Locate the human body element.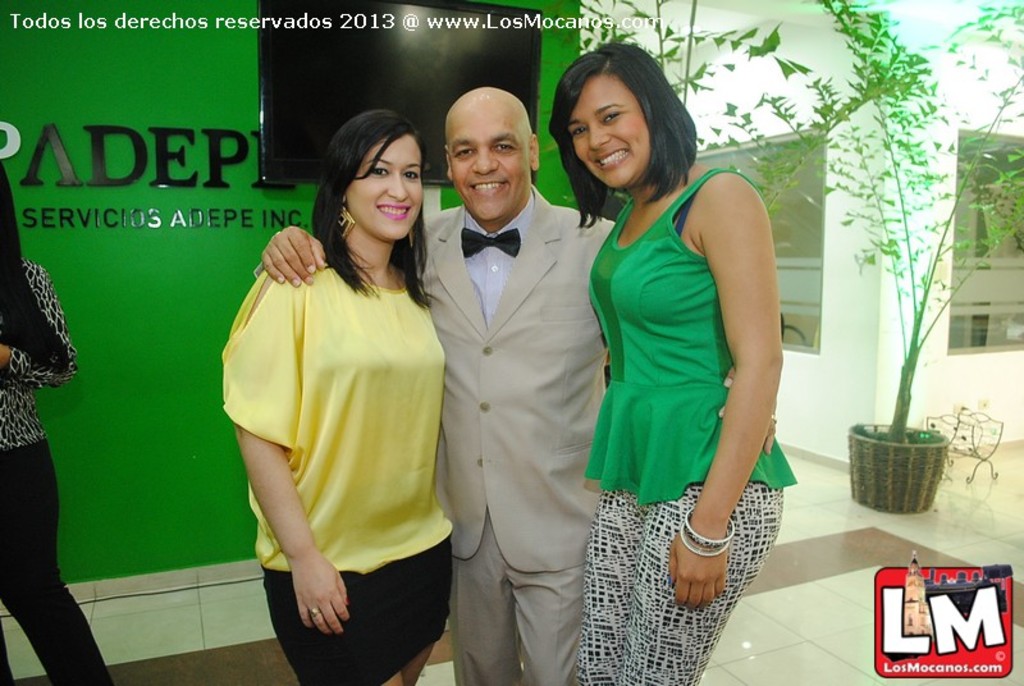
Element bbox: <bbox>547, 42, 791, 685</bbox>.
